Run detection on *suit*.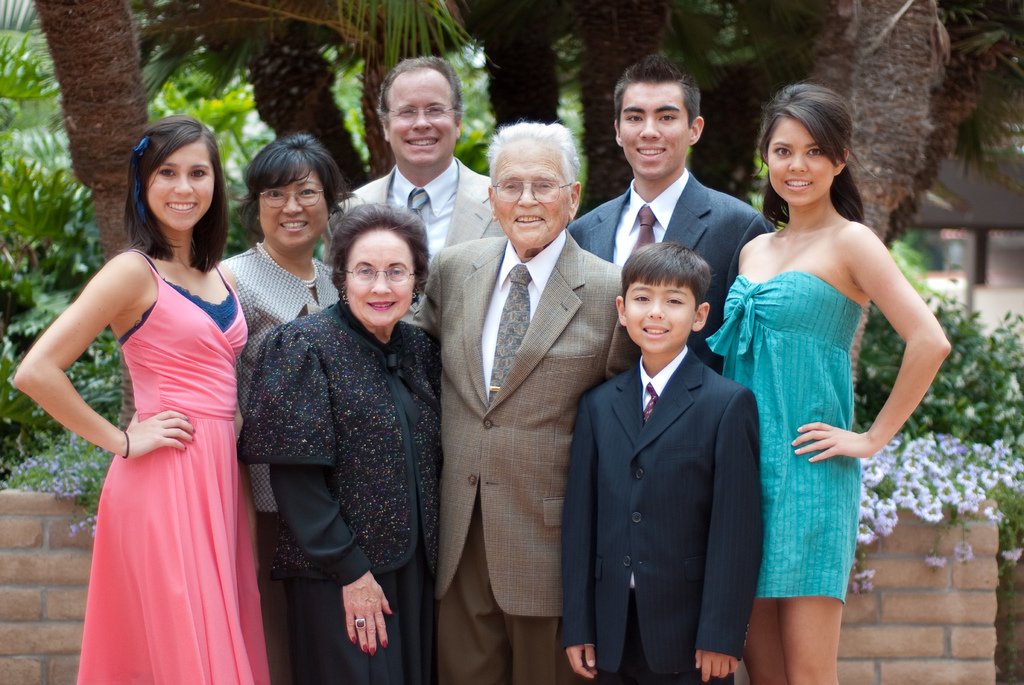
Result: l=566, t=171, r=773, b=370.
